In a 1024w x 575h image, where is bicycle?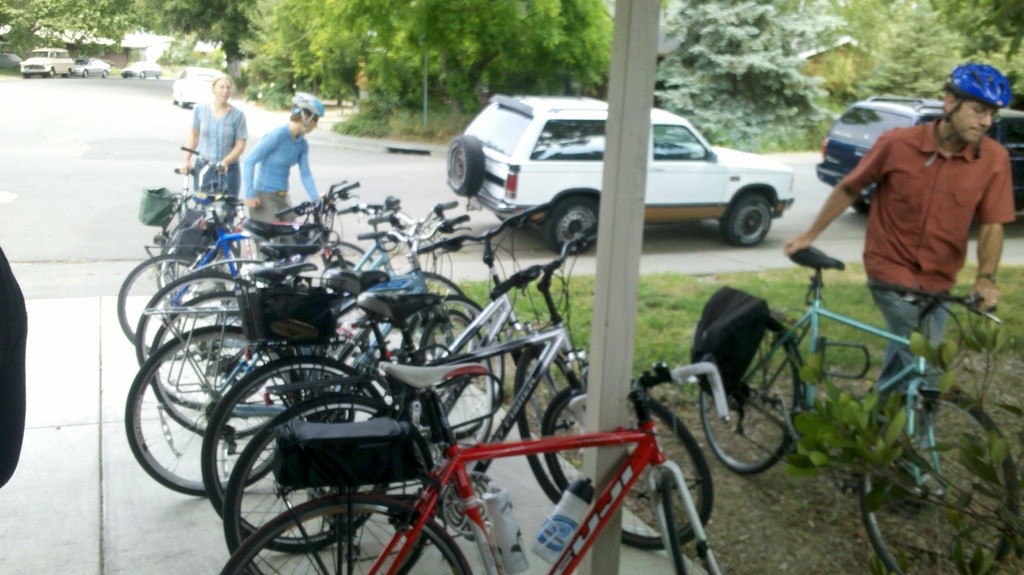
pyautogui.locateOnScreen(221, 362, 733, 574).
